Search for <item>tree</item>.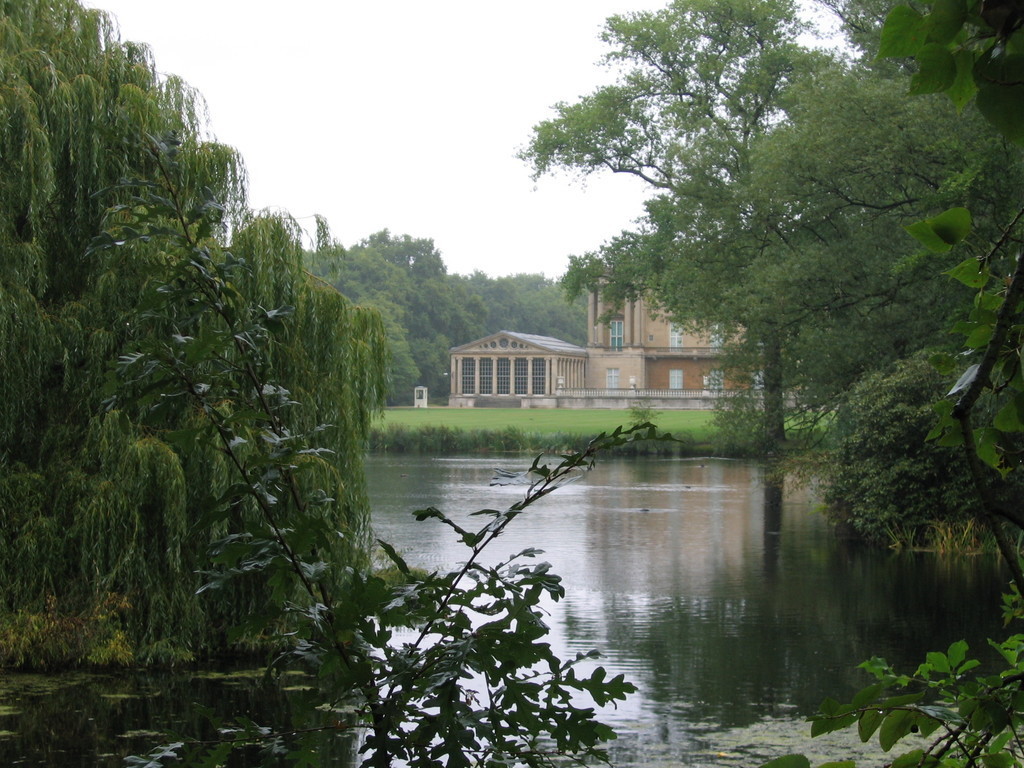
Found at BBox(514, 272, 575, 364).
